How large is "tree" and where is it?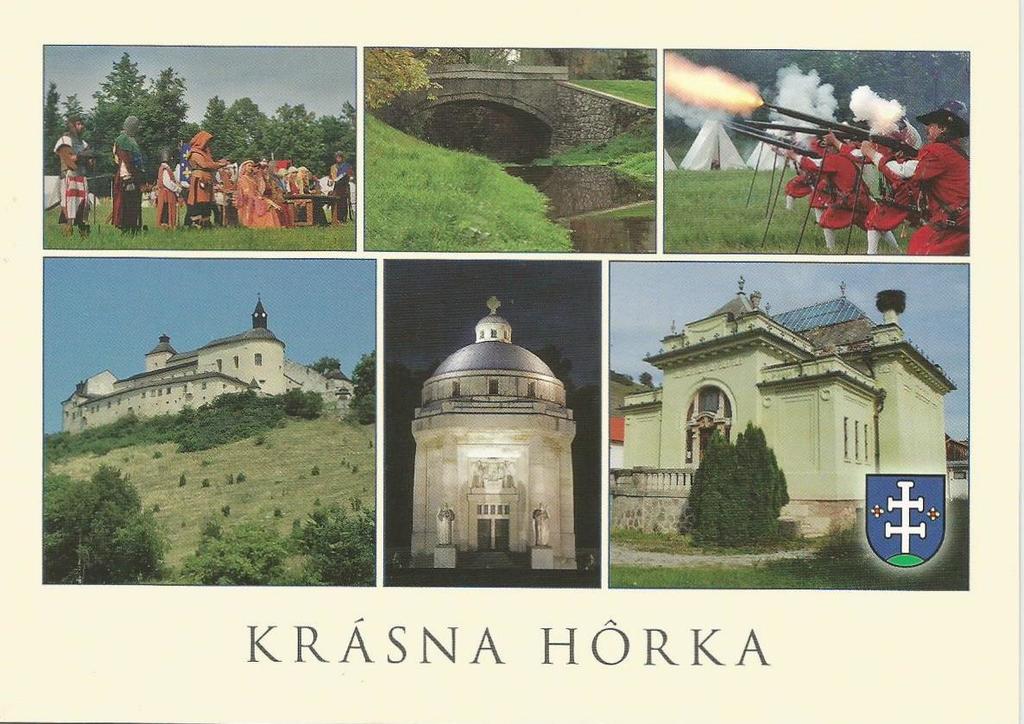
Bounding box: 357, 356, 372, 419.
